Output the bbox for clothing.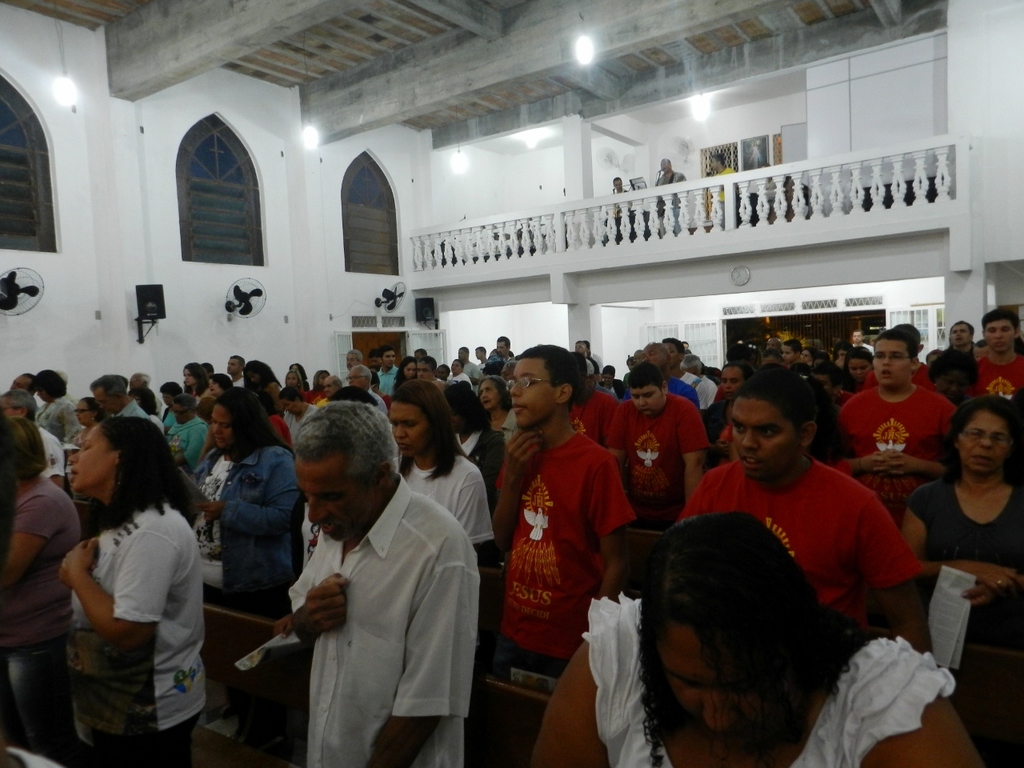
(680, 450, 910, 623).
